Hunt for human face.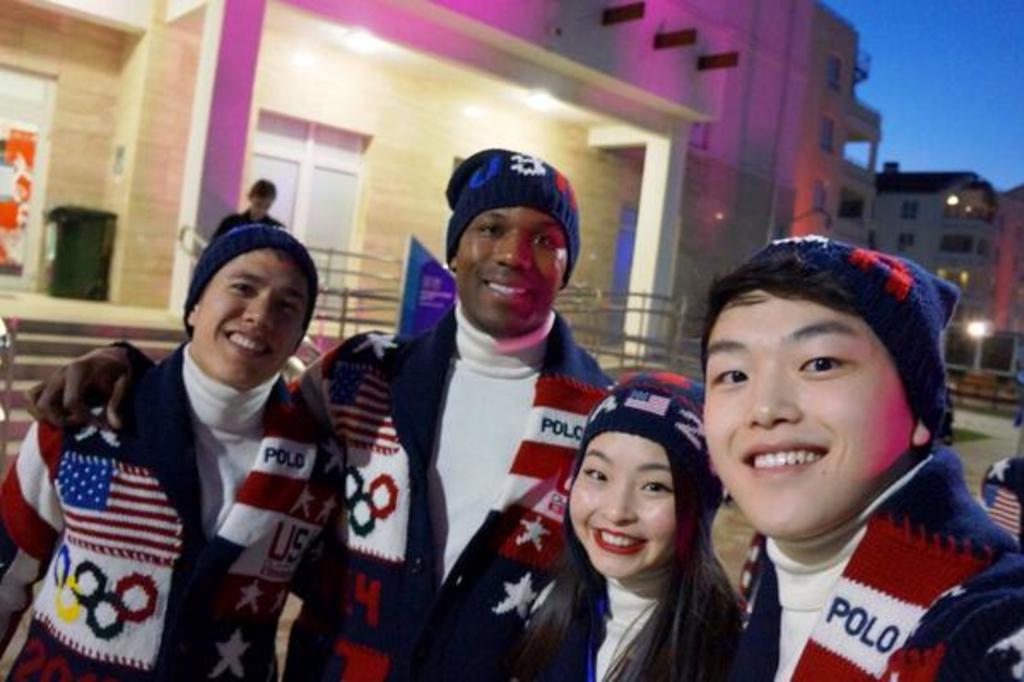
Hunted down at {"left": 711, "top": 285, "right": 932, "bottom": 535}.
